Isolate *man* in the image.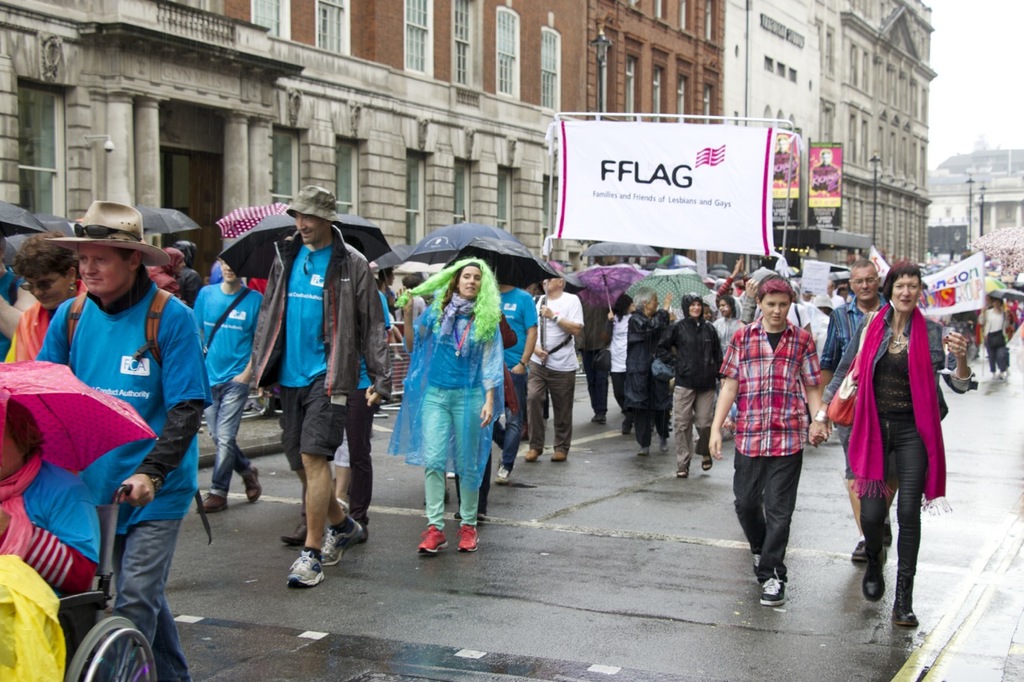
Isolated region: select_region(188, 252, 270, 520).
